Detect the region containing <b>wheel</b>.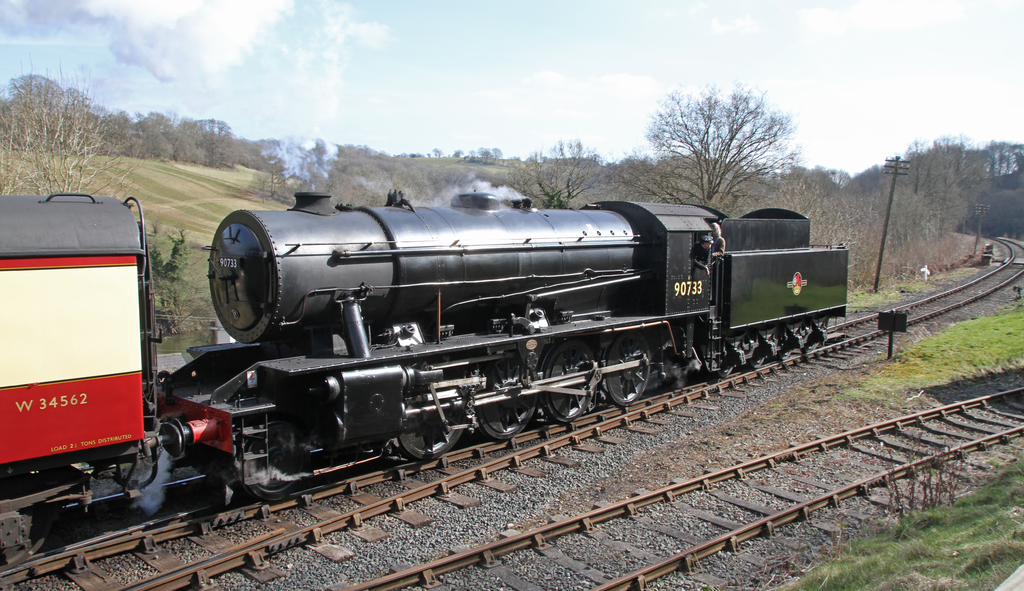
(x1=803, y1=339, x2=818, y2=354).
